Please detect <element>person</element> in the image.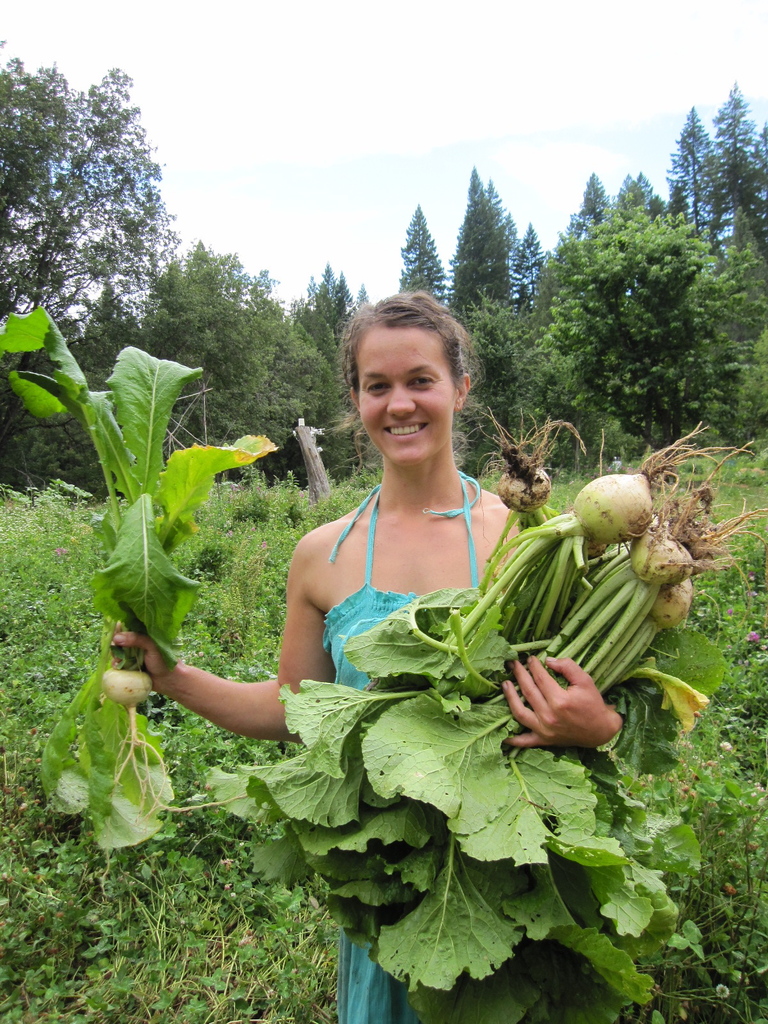
108,285,630,1023.
